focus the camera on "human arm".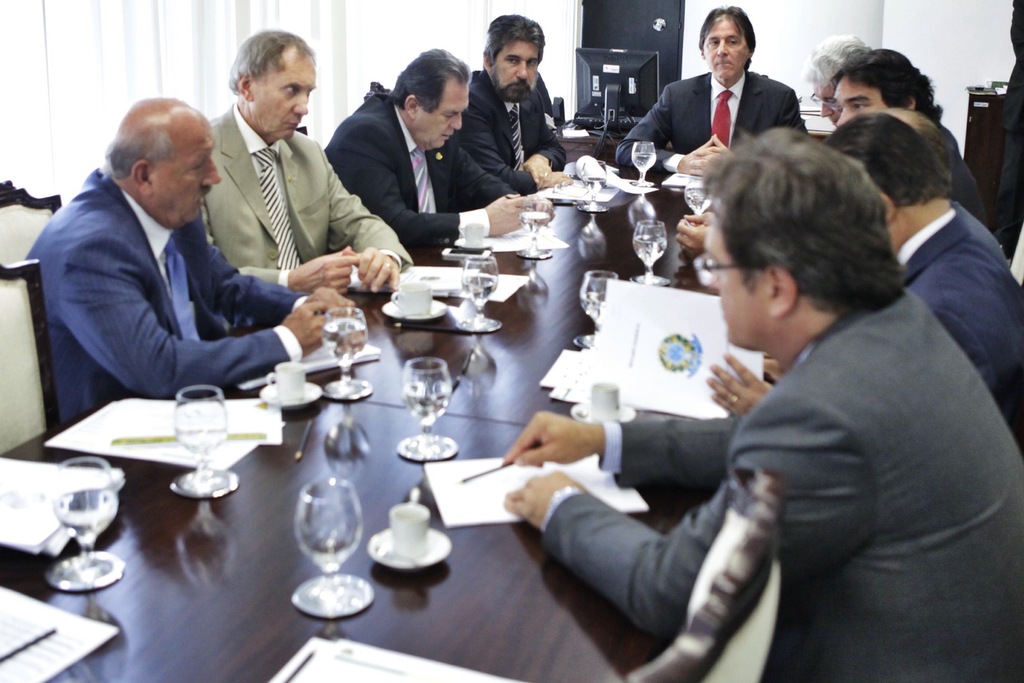
Focus region: select_region(88, 239, 341, 400).
